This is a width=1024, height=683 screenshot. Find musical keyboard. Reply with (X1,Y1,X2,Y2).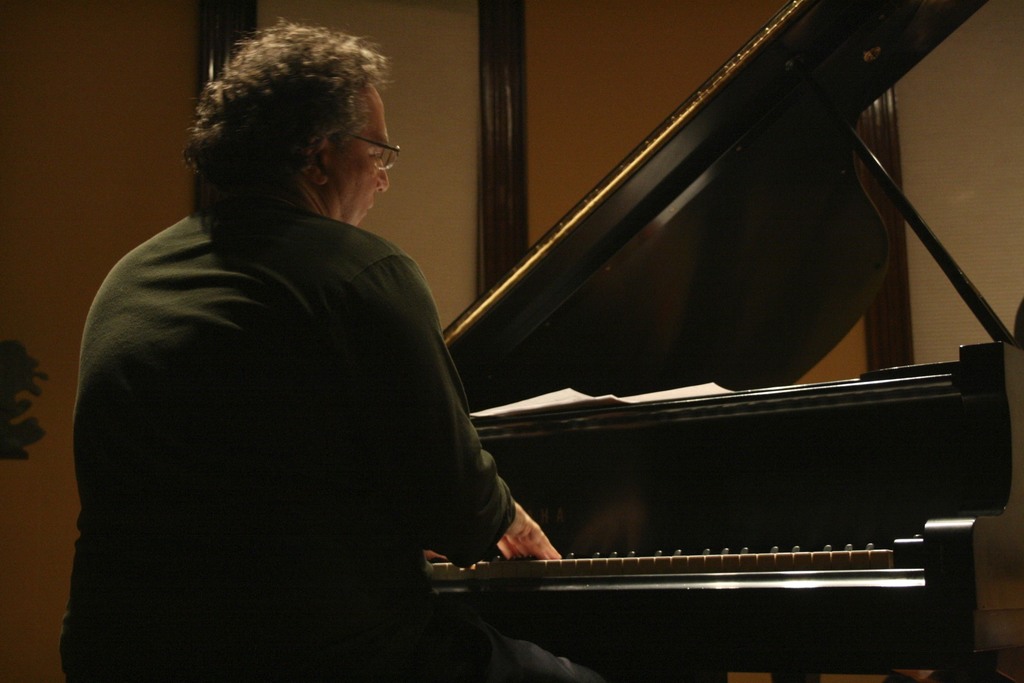
(426,395,1003,682).
